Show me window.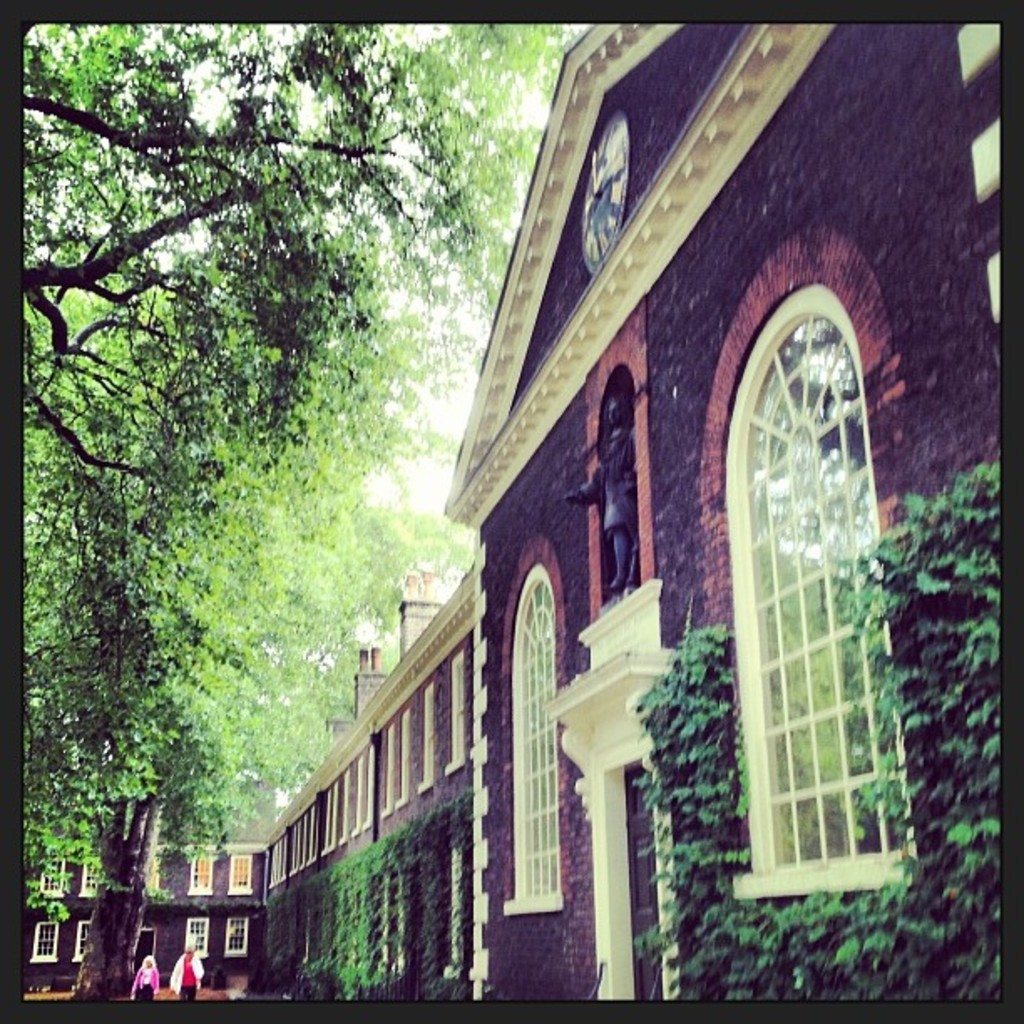
window is here: region(187, 919, 206, 947).
